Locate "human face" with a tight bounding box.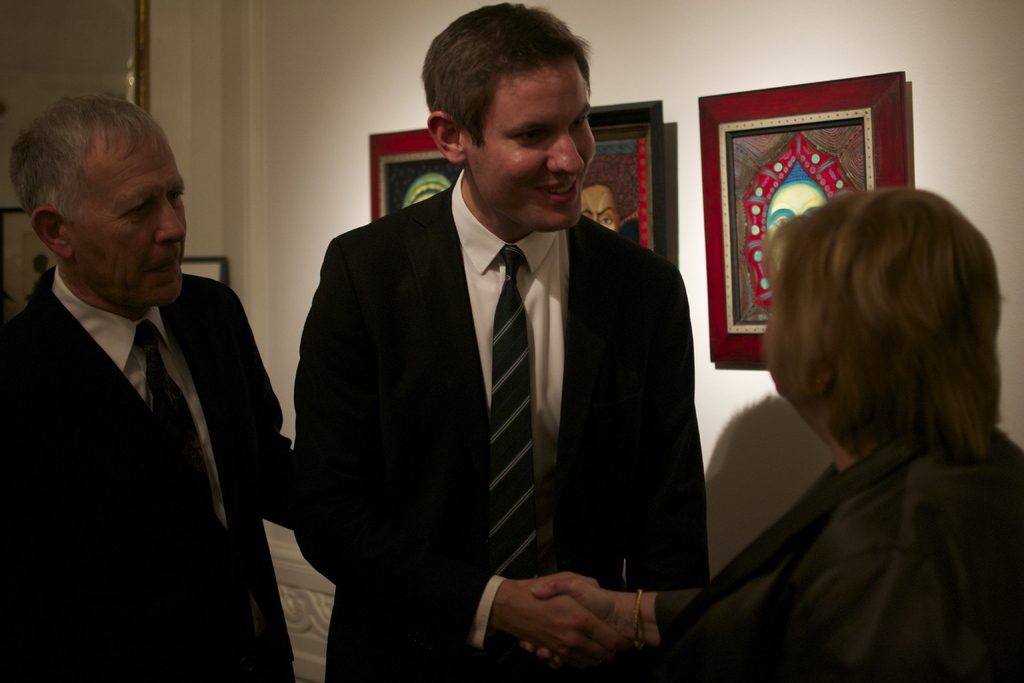
(466,59,598,226).
